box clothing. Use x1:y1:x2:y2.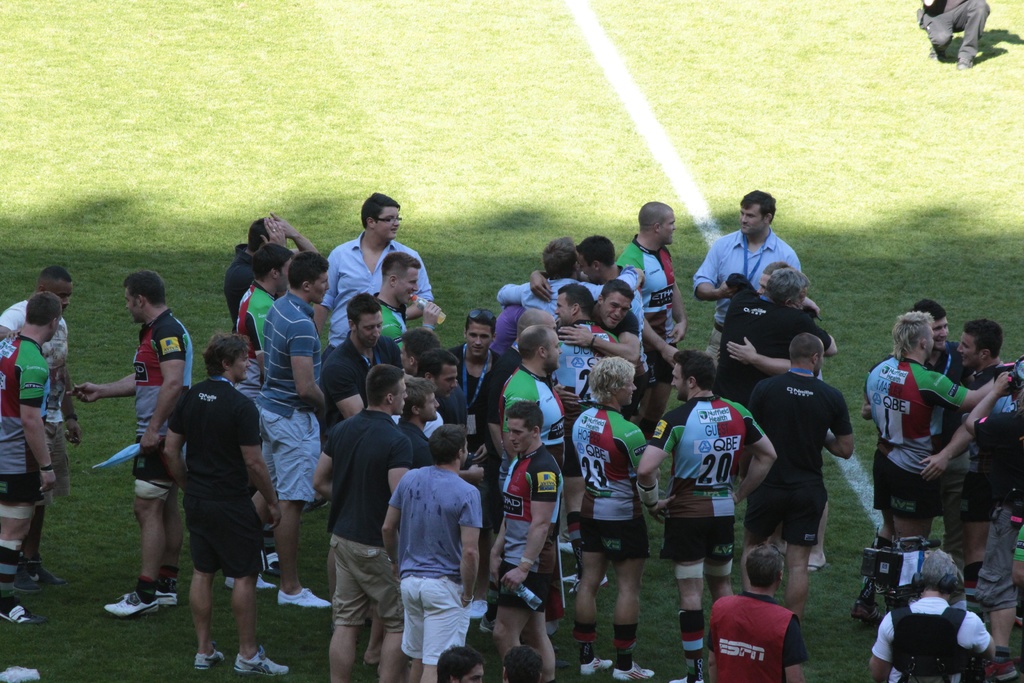
868:347:963:519.
